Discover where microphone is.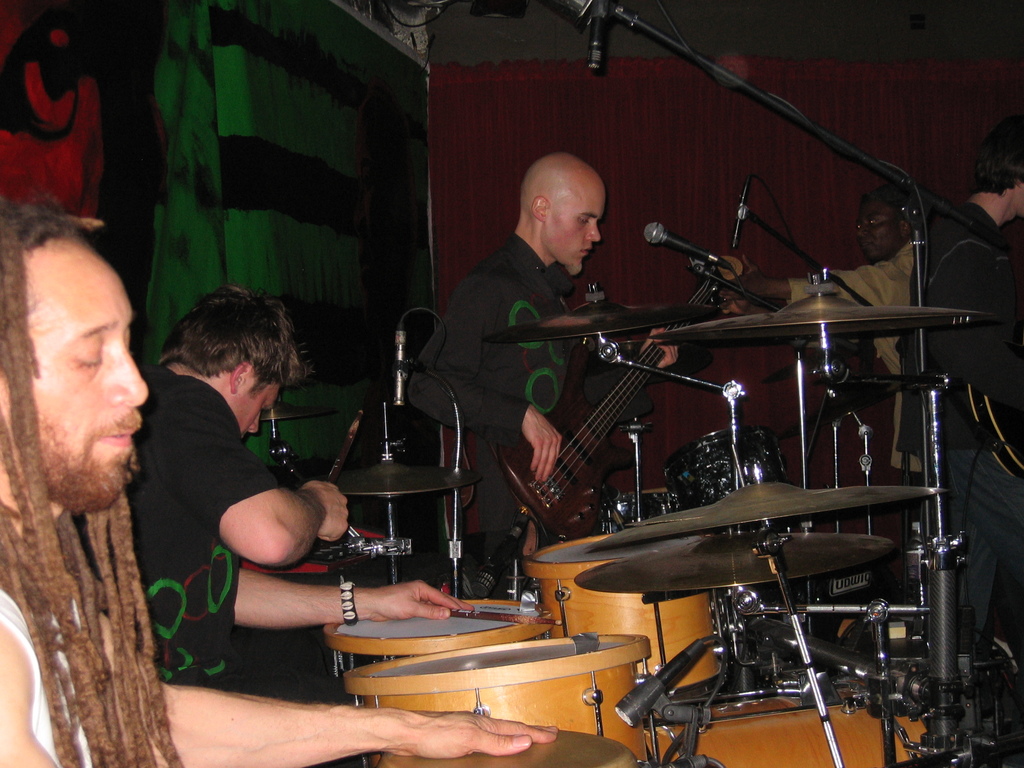
Discovered at bbox=(611, 637, 714, 724).
